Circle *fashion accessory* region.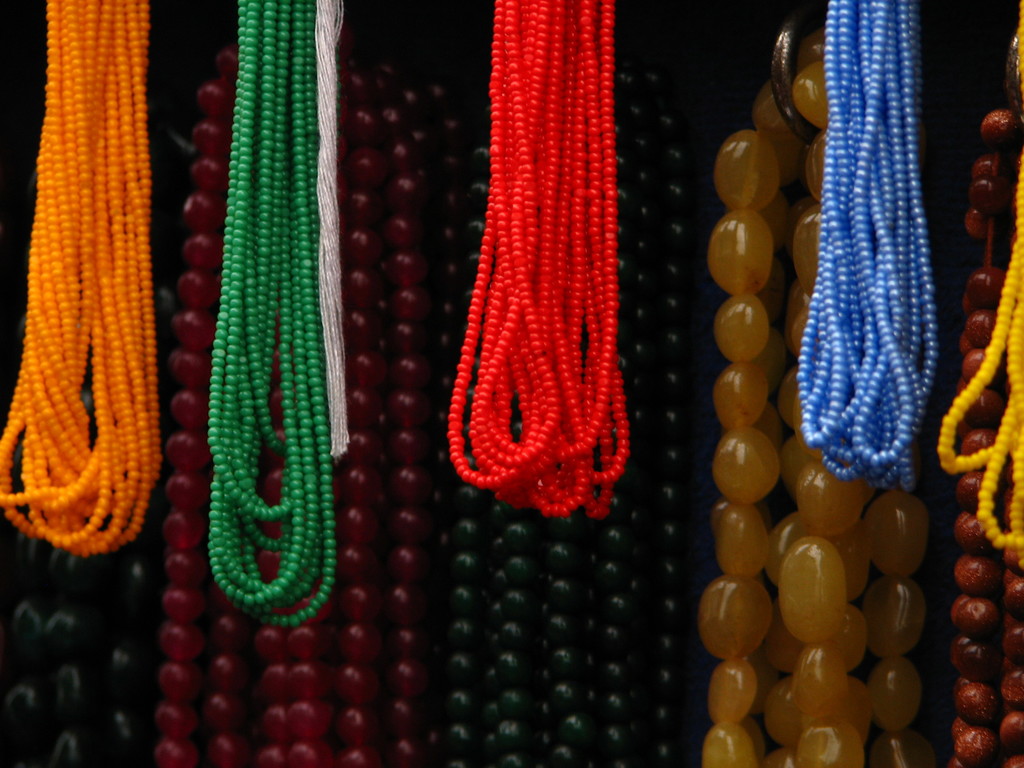
Region: <region>947, 27, 1023, 767</region>.
